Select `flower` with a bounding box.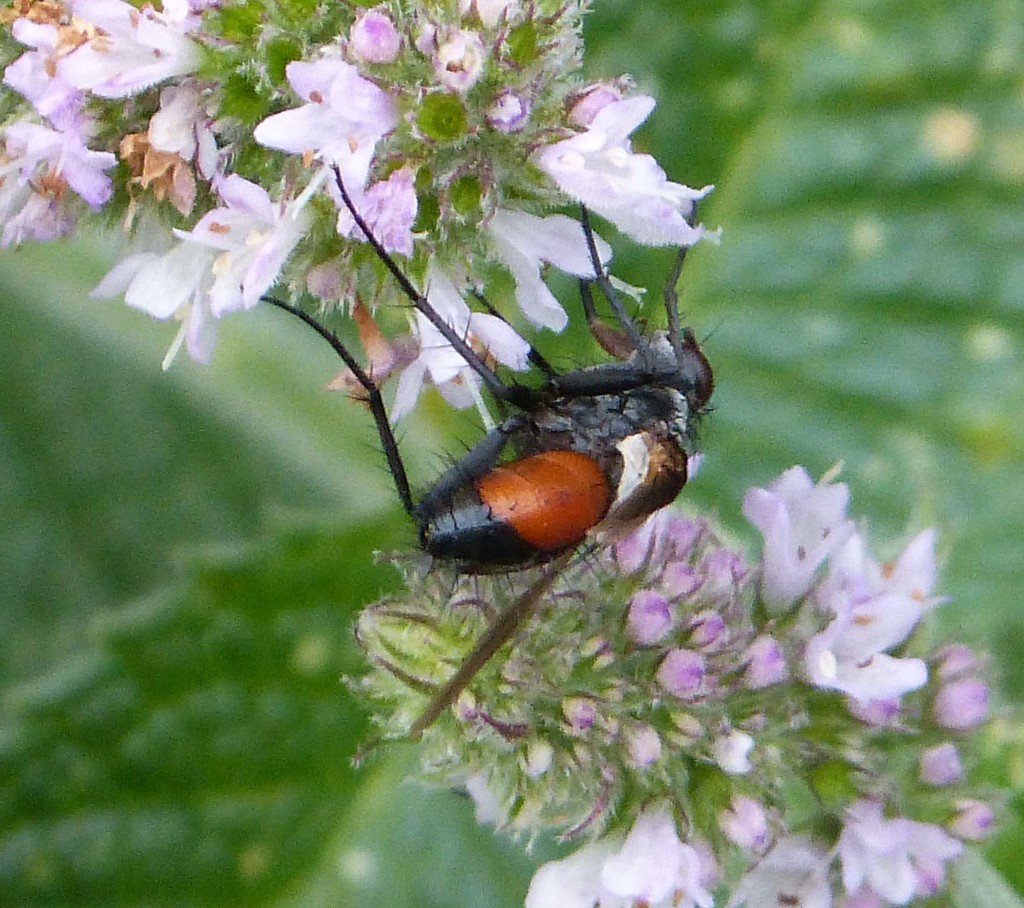
86,165,316,359.
